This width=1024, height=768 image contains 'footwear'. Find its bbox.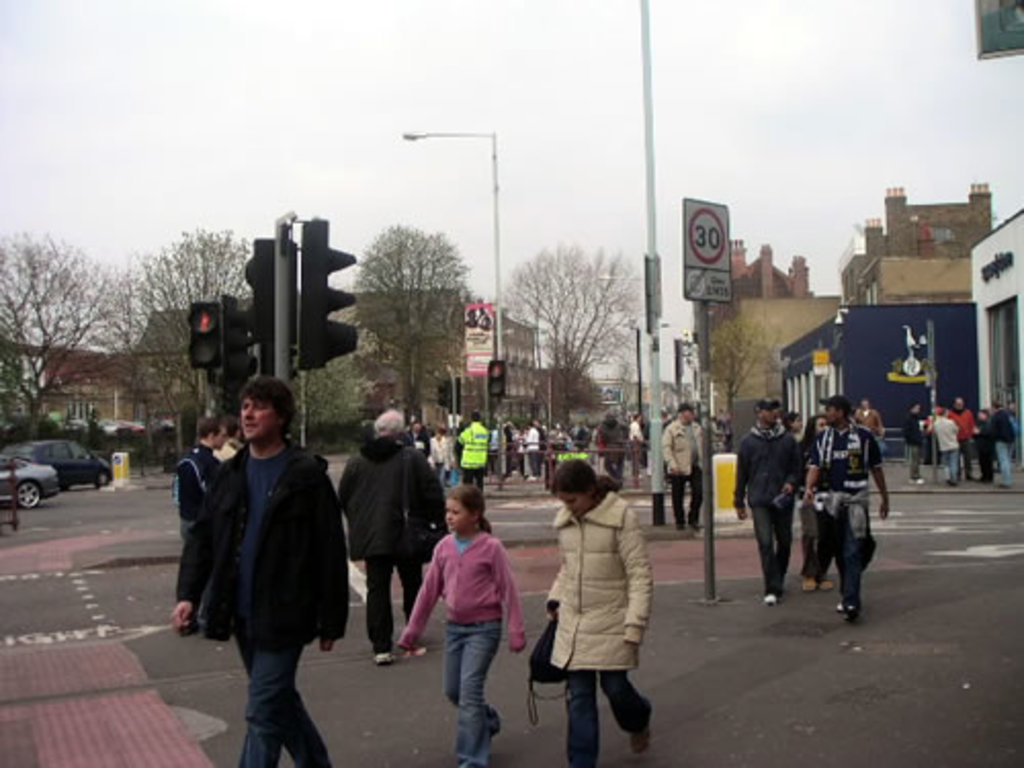
detection(487, 705, 500, 737).
